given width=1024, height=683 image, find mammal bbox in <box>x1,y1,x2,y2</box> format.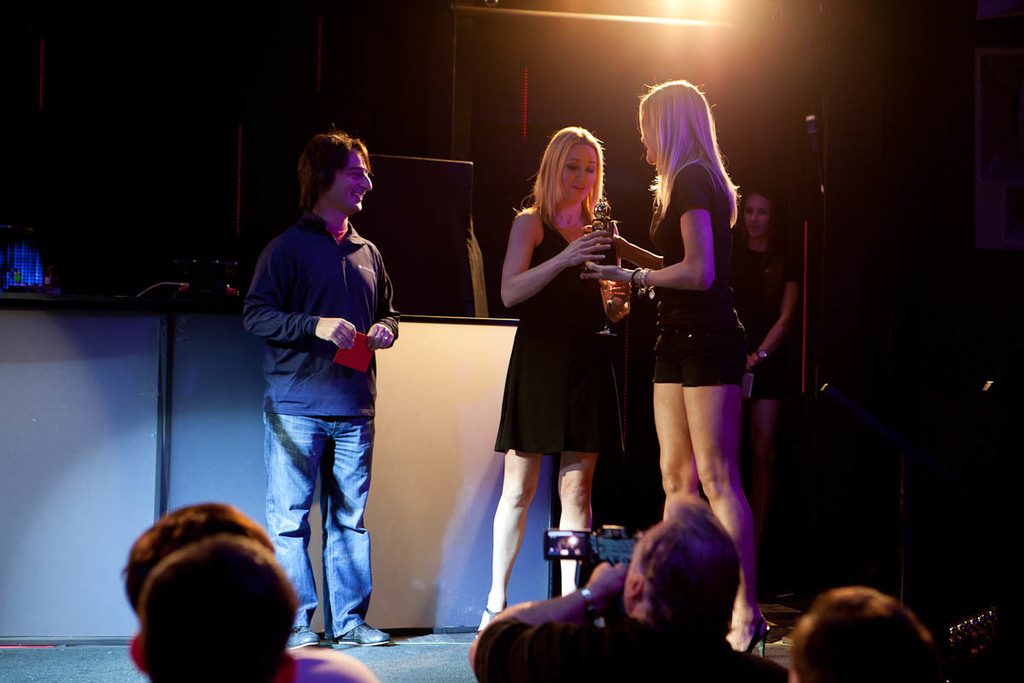
<box>792,587,941,682</box>.
